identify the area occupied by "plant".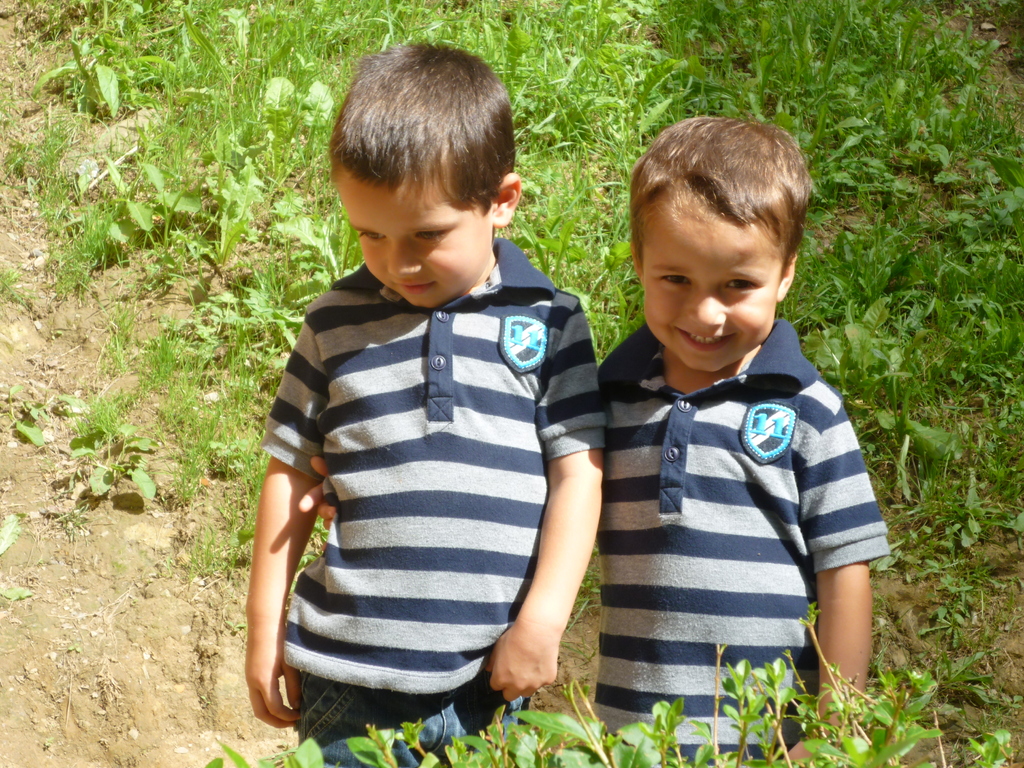
Area: {"x1": 12, "y1": 402, "x2": 60, "y2": 450}.
